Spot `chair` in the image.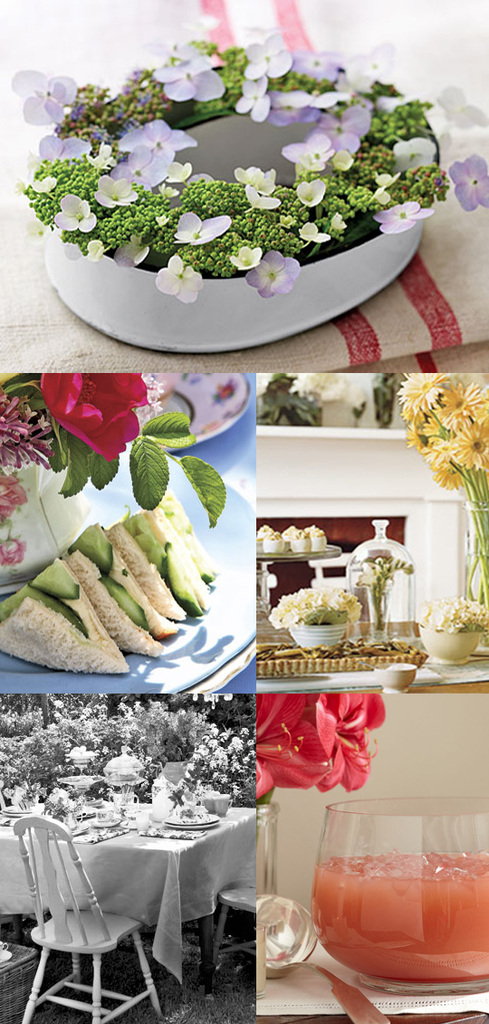
`chair` found at x1=206, y1=885, x2=258, y2=992.
